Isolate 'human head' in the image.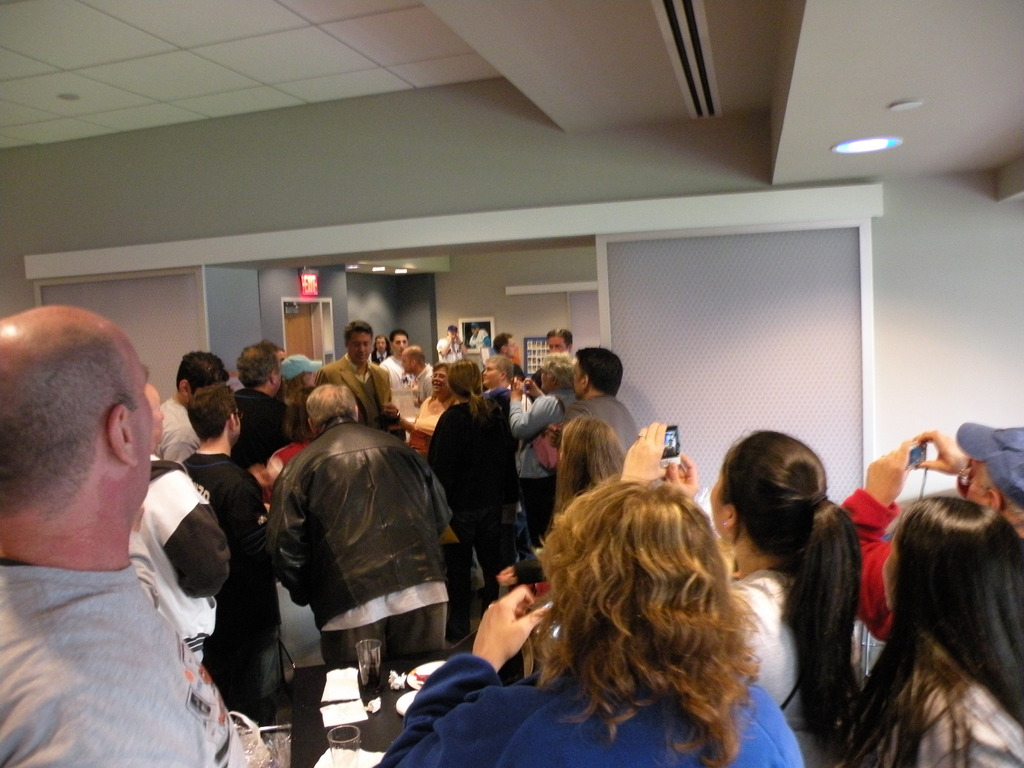
Isolated region: bbox(557, 415, 625, 495).
